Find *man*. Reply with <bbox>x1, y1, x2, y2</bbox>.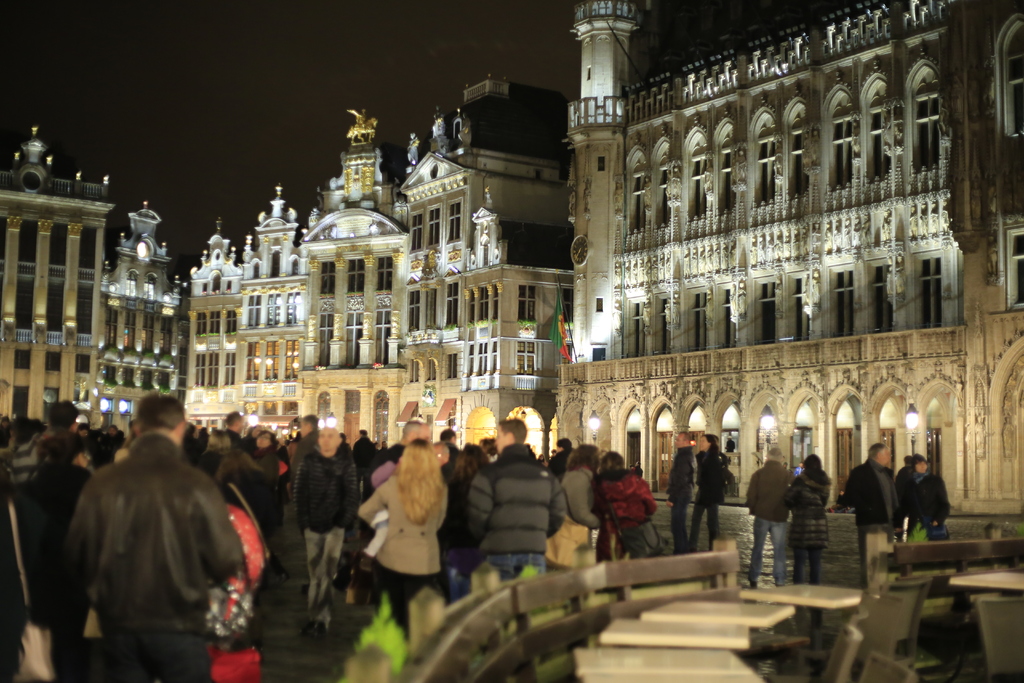
<bbox>840, 446, 909, 587</bbox>.
